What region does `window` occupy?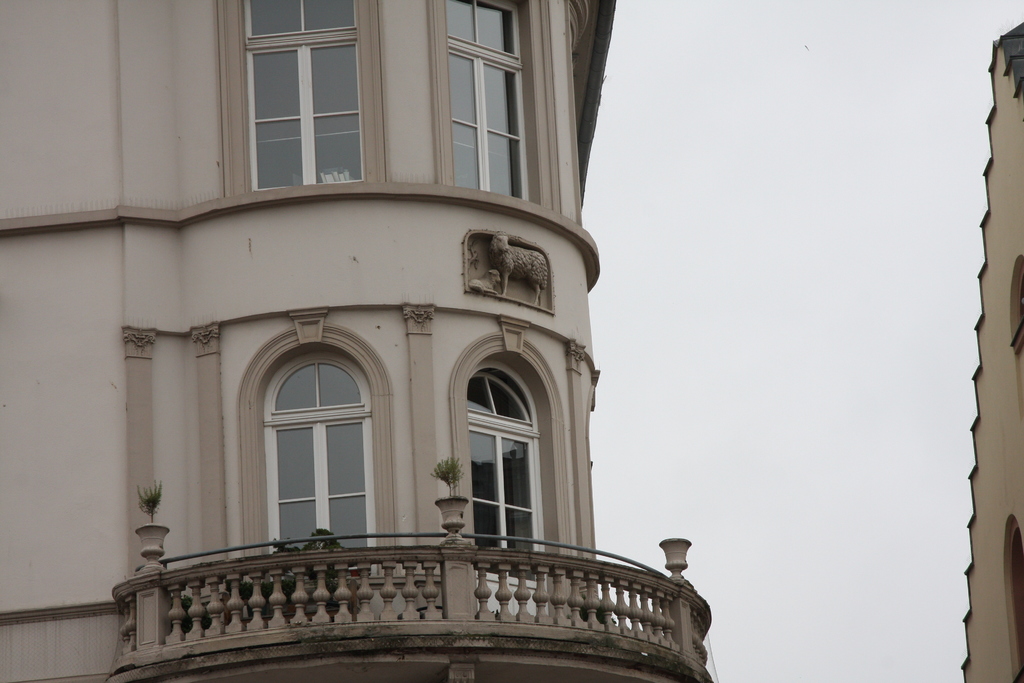
pyautogui.locateOnScreen(233, 337, 387, 544).
